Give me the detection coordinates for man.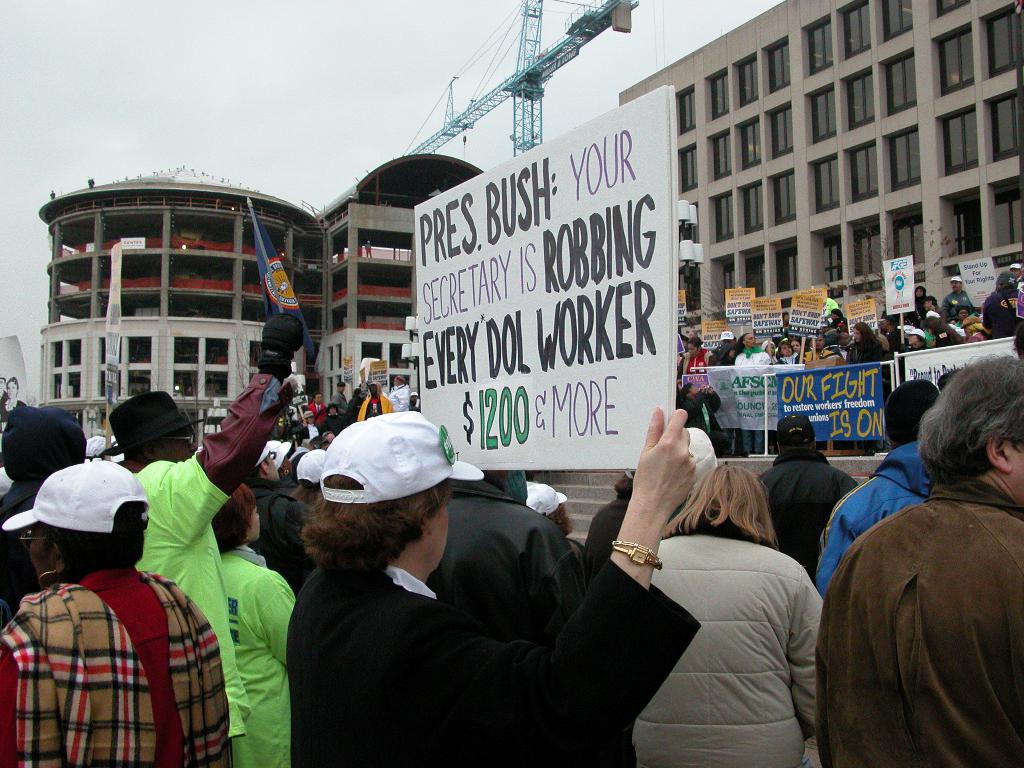
[244, 421, 716, 760].
